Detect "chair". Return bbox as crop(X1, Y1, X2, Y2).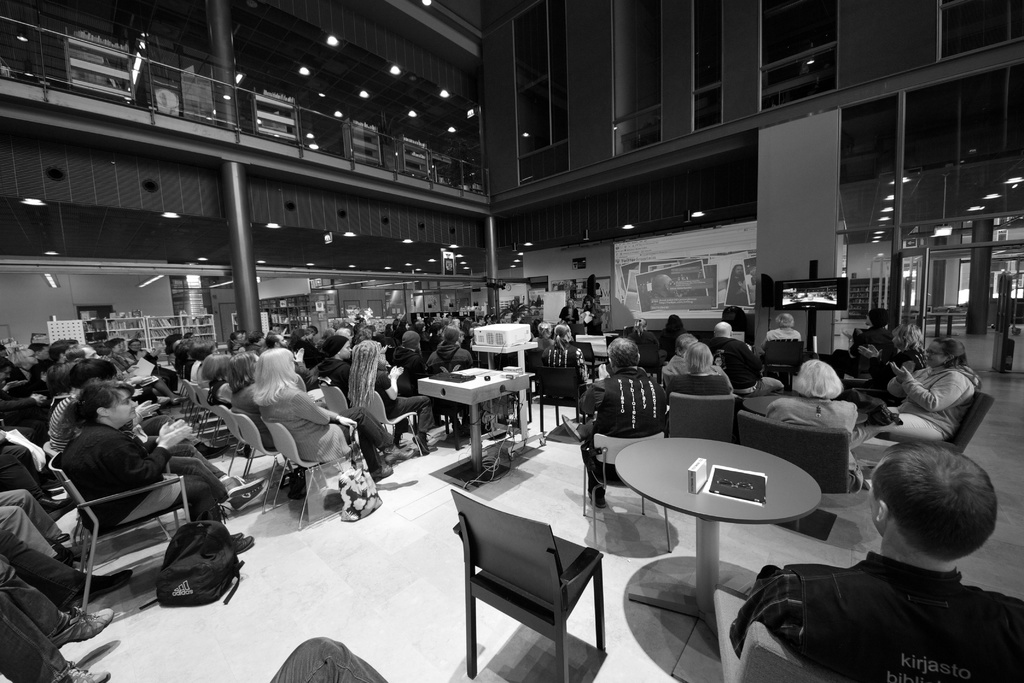
crop(639, 345, 661, 382).
